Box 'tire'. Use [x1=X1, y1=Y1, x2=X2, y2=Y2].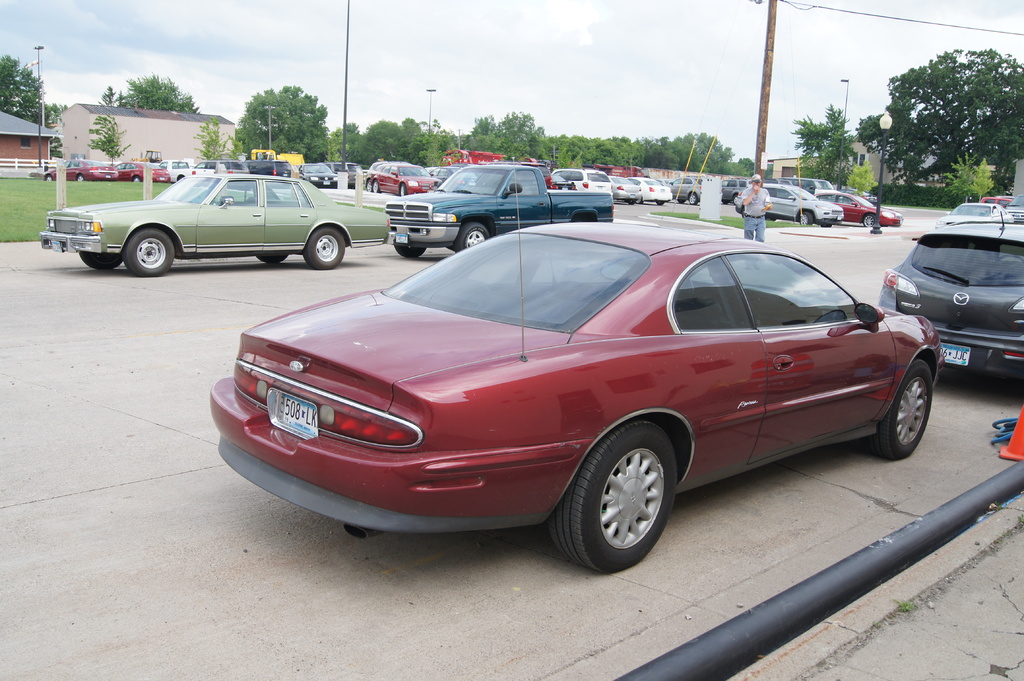
[x1=370, y1=180, x2=380, y2=193].
